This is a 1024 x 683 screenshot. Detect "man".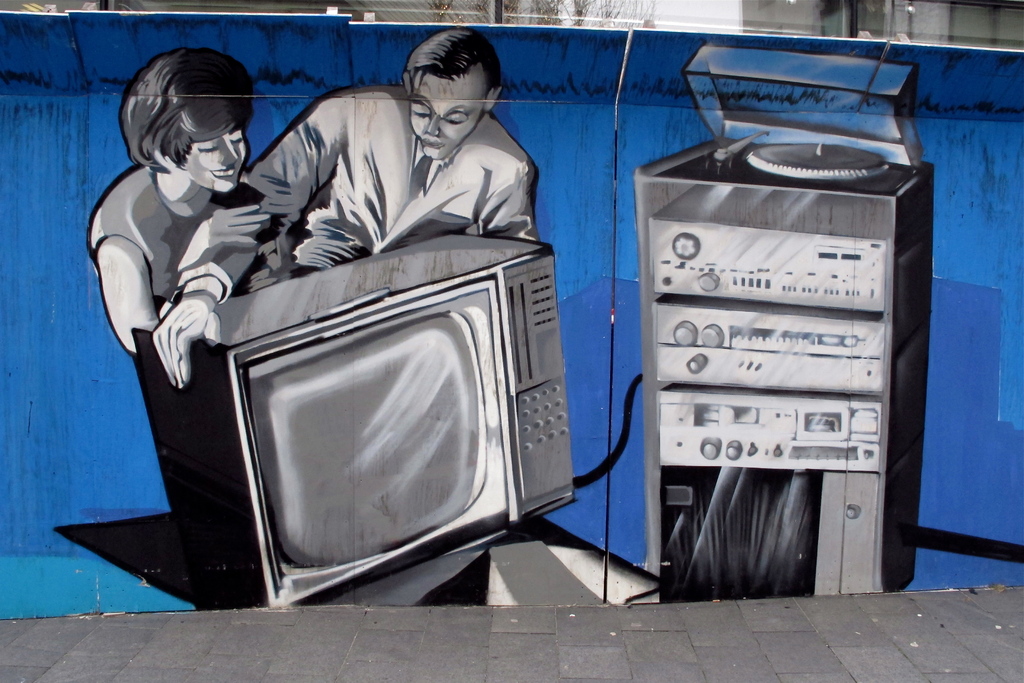
183:41:572:341.
